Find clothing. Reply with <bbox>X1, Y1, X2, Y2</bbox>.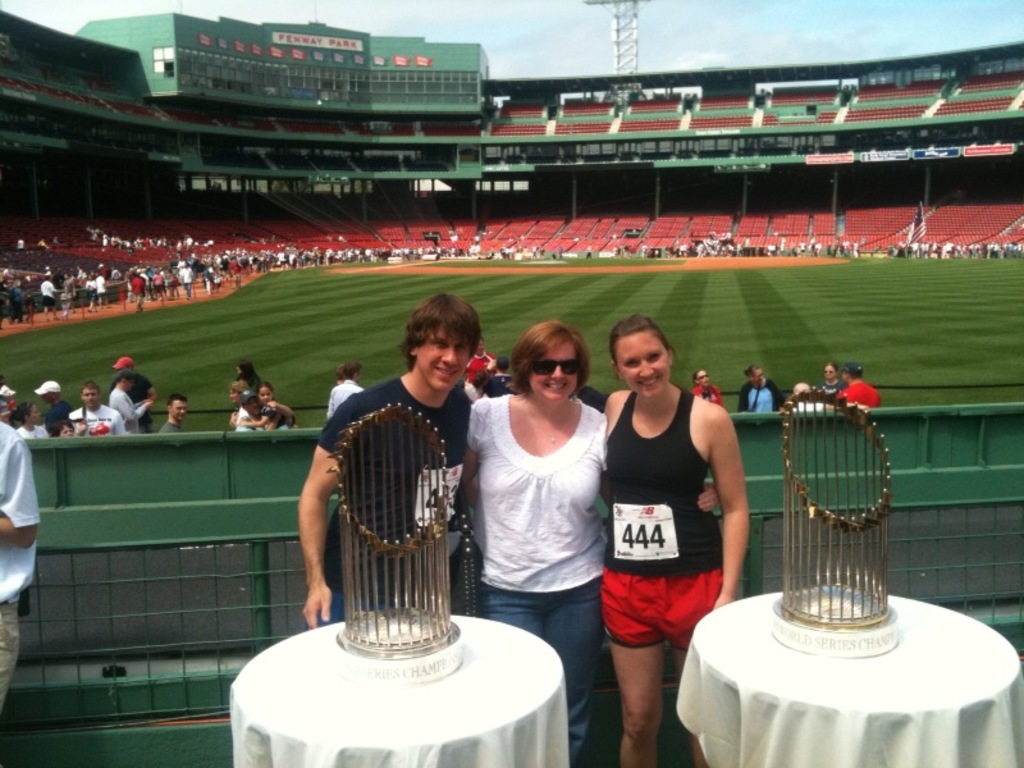
<bbox>155, 416, 186, 433</bbox>.
